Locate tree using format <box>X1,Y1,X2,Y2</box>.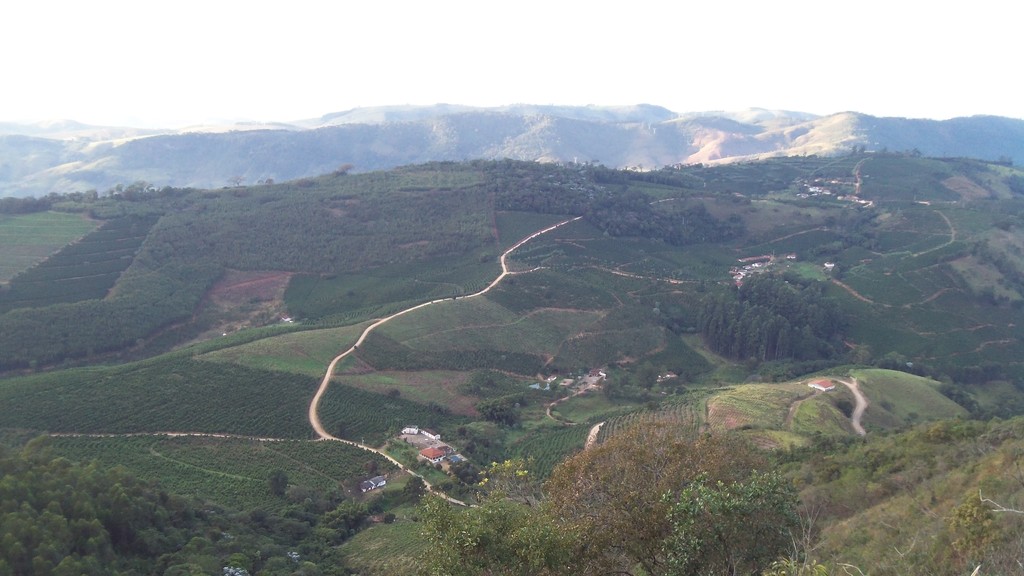
<box>263,465,292,502</box>.
